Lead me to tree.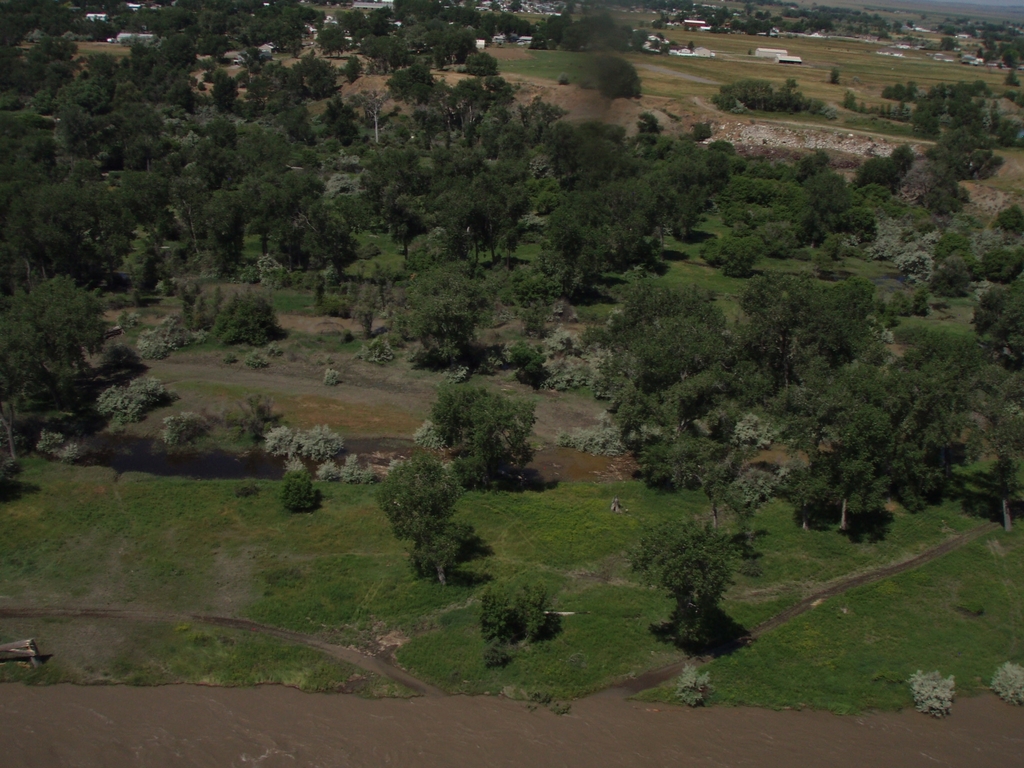
Lead to l=202, t=73, r=243, b=114.
